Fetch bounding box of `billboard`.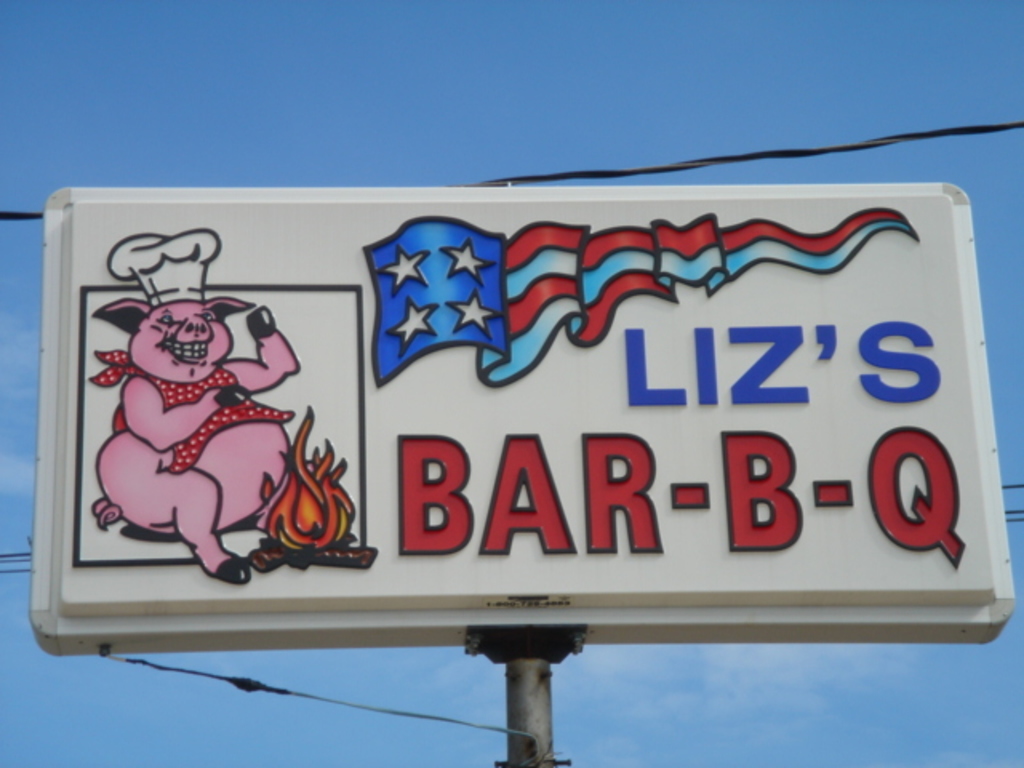
Bbox: x1=32, y1=181, x2=1016, y2=648.
